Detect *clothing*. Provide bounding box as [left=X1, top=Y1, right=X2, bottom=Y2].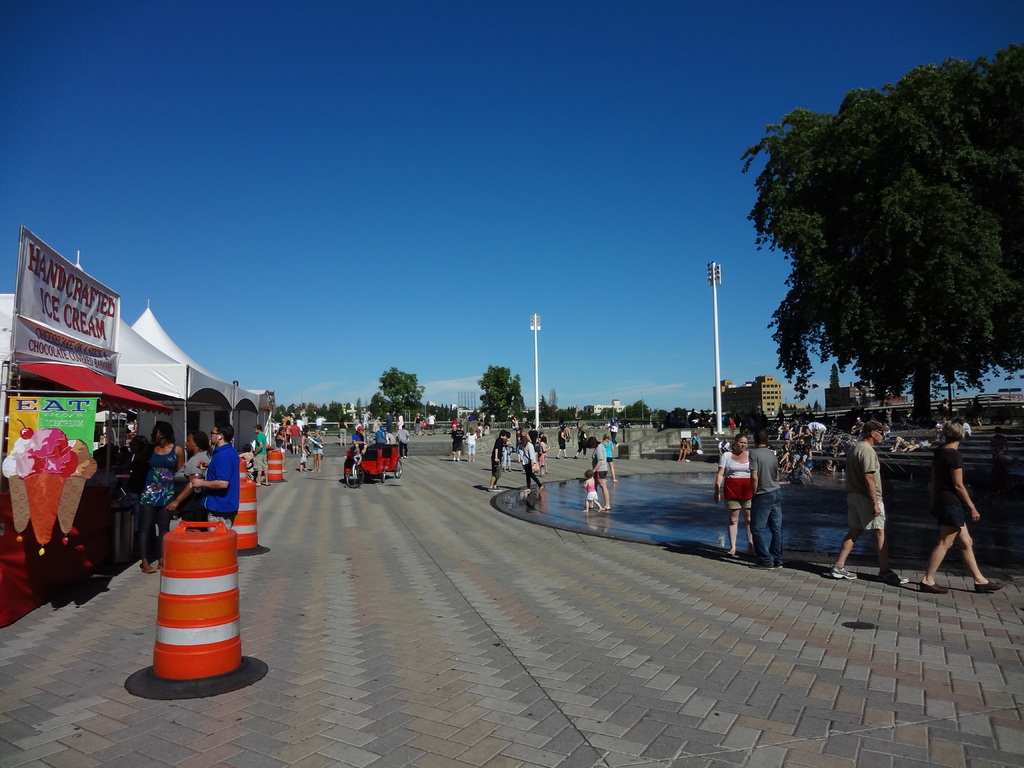
[left=808, top=423, right=825, bottom=435].
